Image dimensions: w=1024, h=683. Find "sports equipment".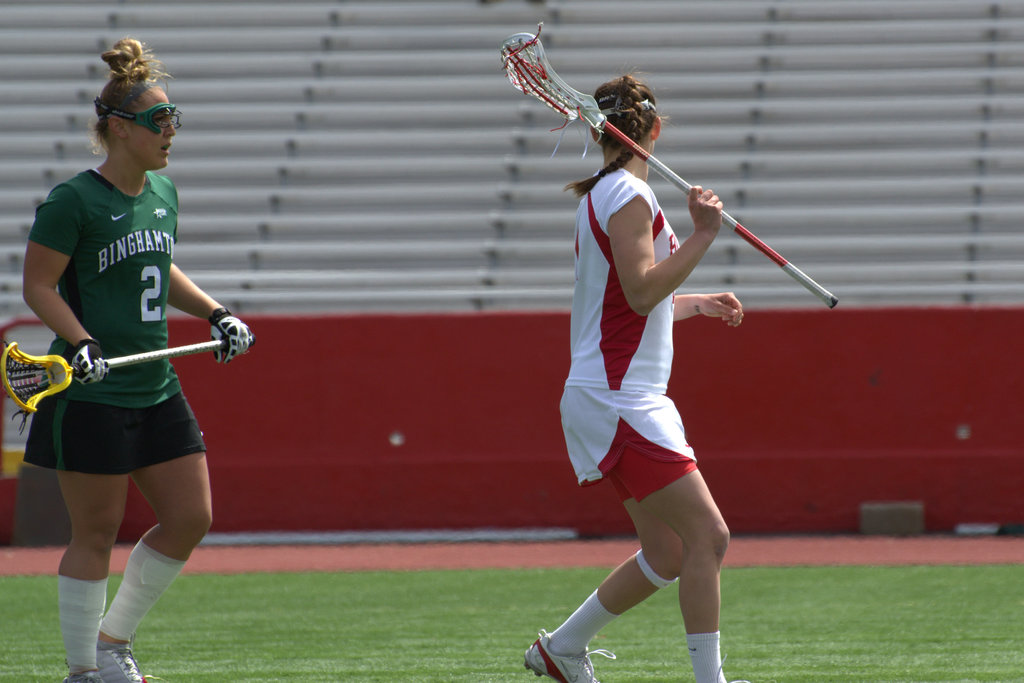
94, 96, 179, 140.
